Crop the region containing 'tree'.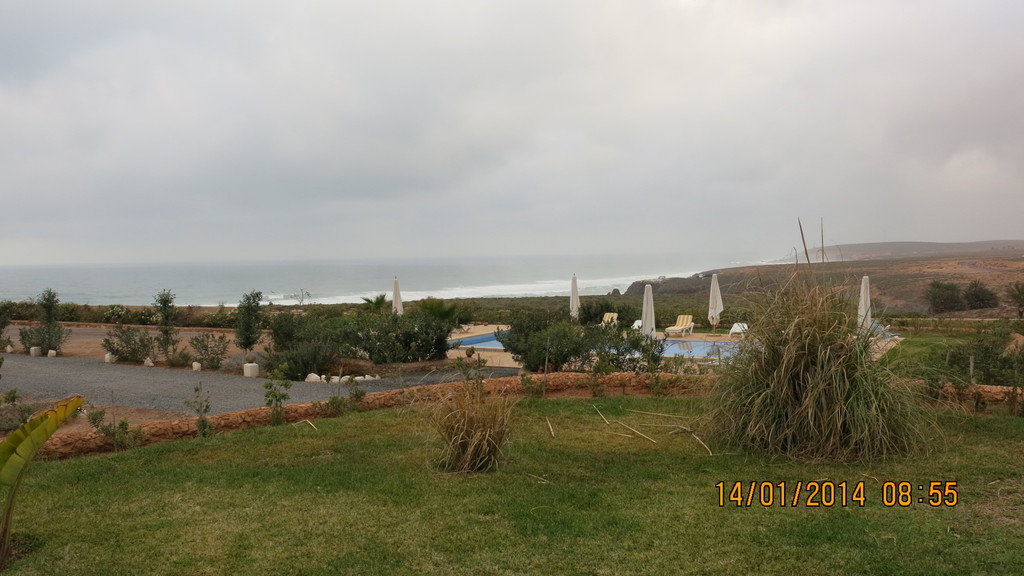
Crop region: x1=217, y1=282, x2=275, y2=362.
